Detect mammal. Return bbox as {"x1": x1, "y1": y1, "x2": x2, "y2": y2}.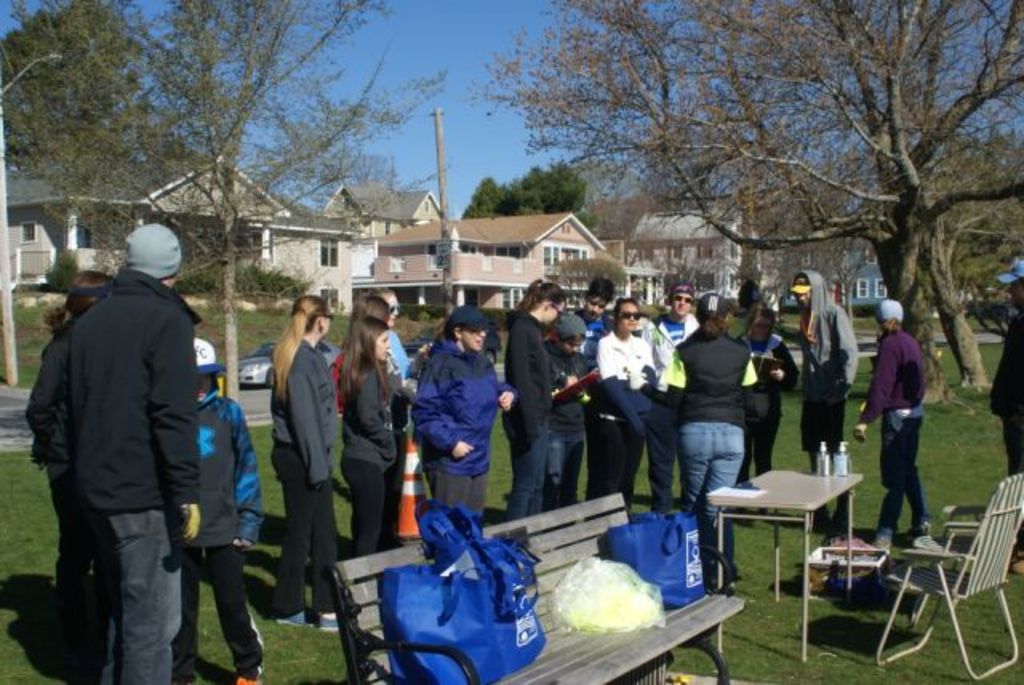
{"x1": 174, "y1": 334, "x2": 264, "y2": 683}.
